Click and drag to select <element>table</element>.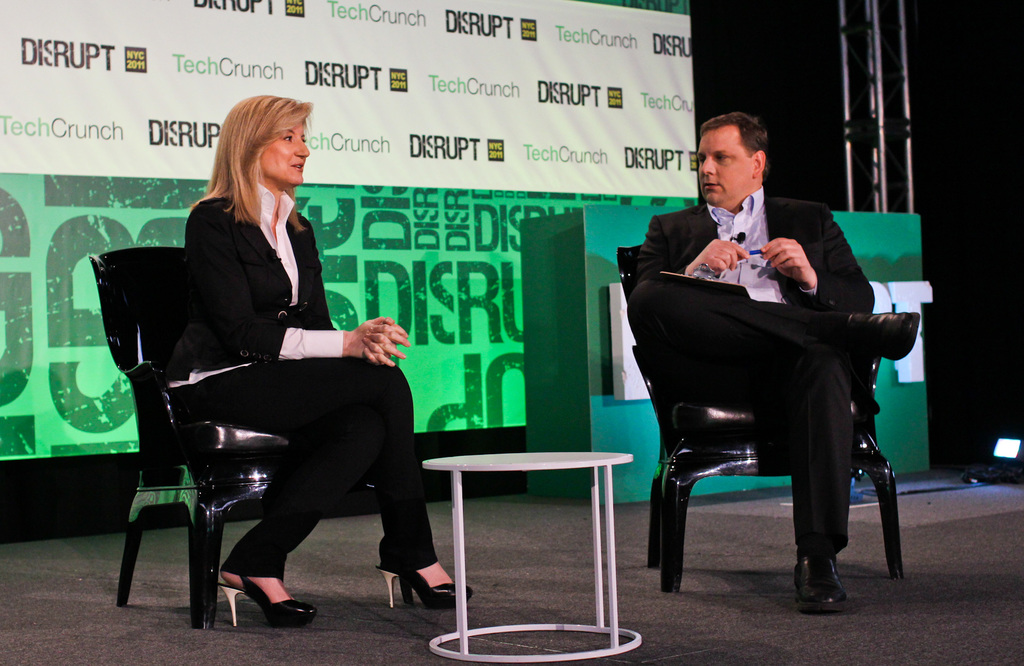
Selection: <bbox>405, 430, 638, 640</bbox>.
